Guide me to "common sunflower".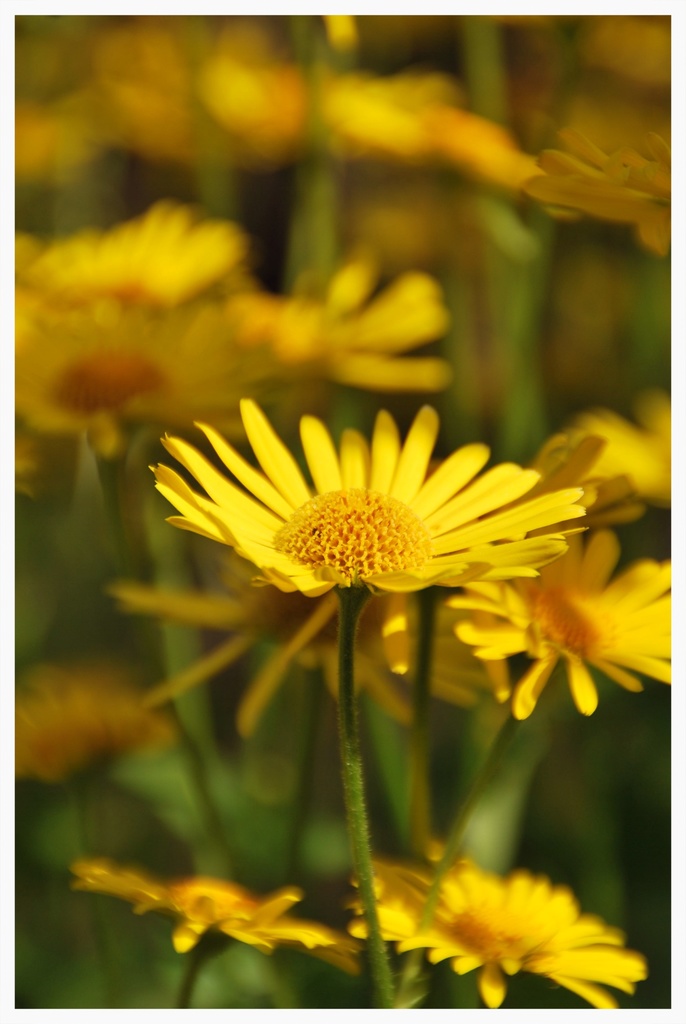
Guidance: l=351, t=855, r=643, b=1016.
